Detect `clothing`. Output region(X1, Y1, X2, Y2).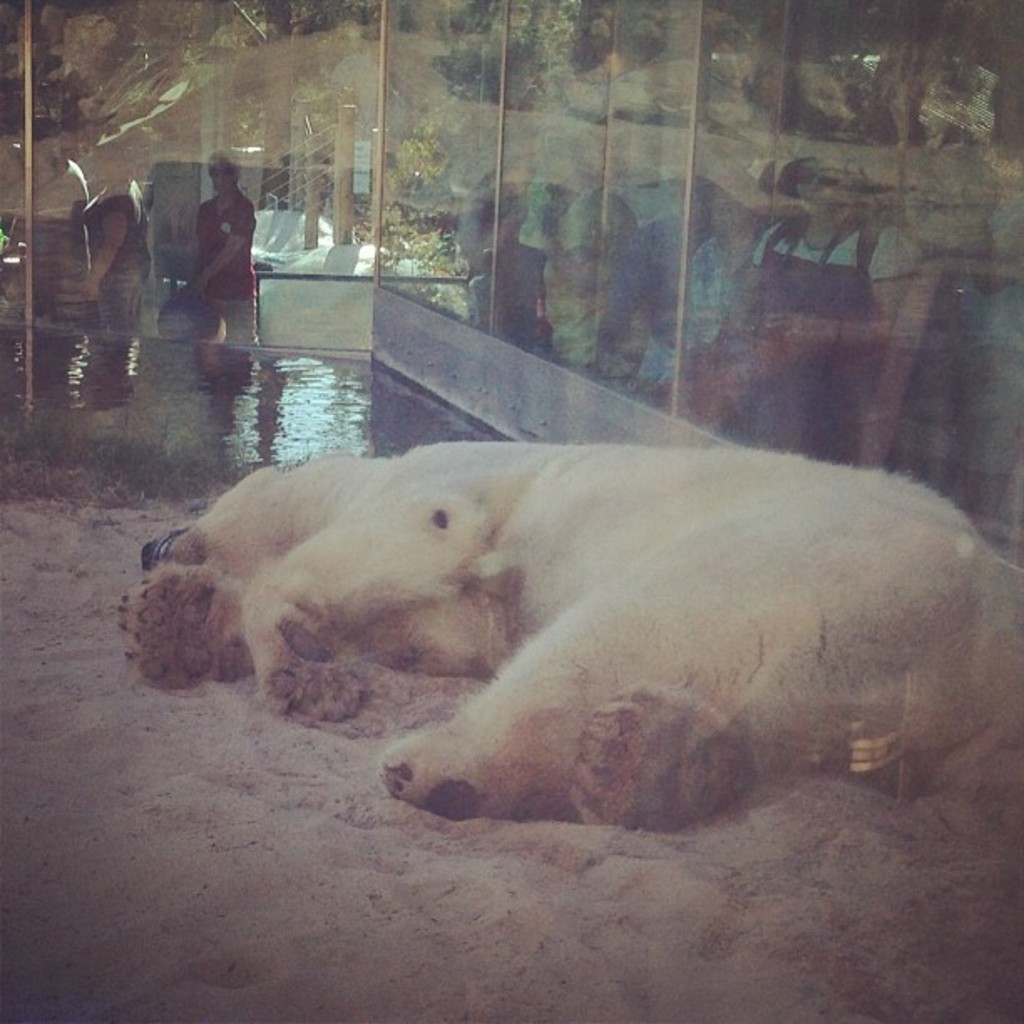
region(87, 187, 154, 356).
